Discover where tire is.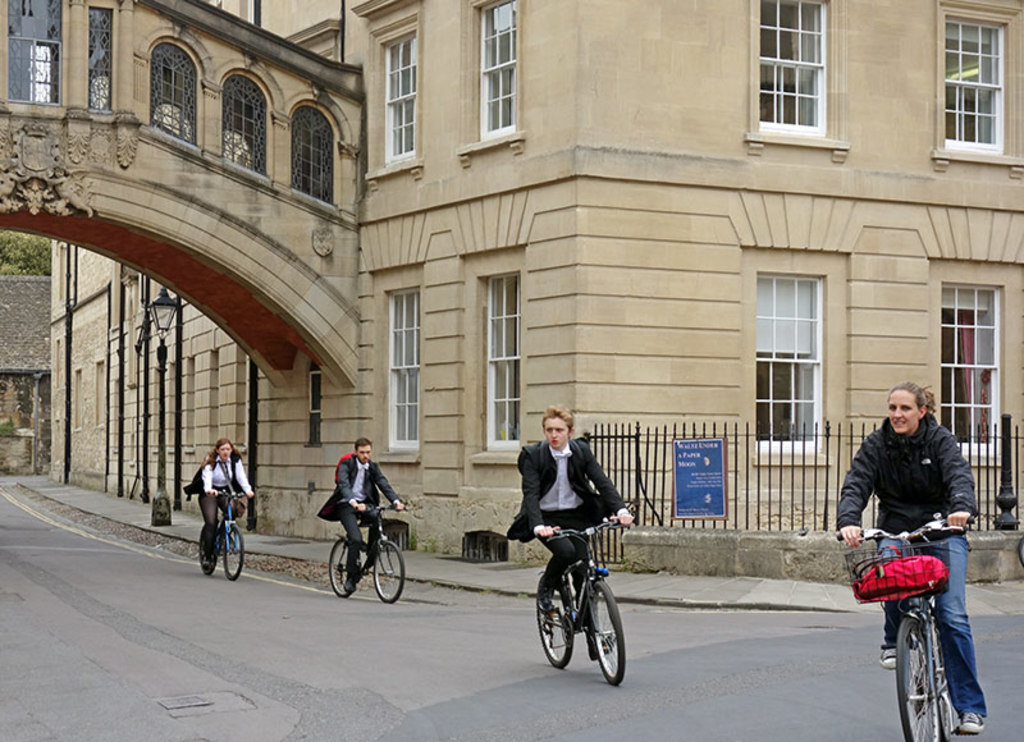
Discovered at Rect(195, 522, 219, 576).
